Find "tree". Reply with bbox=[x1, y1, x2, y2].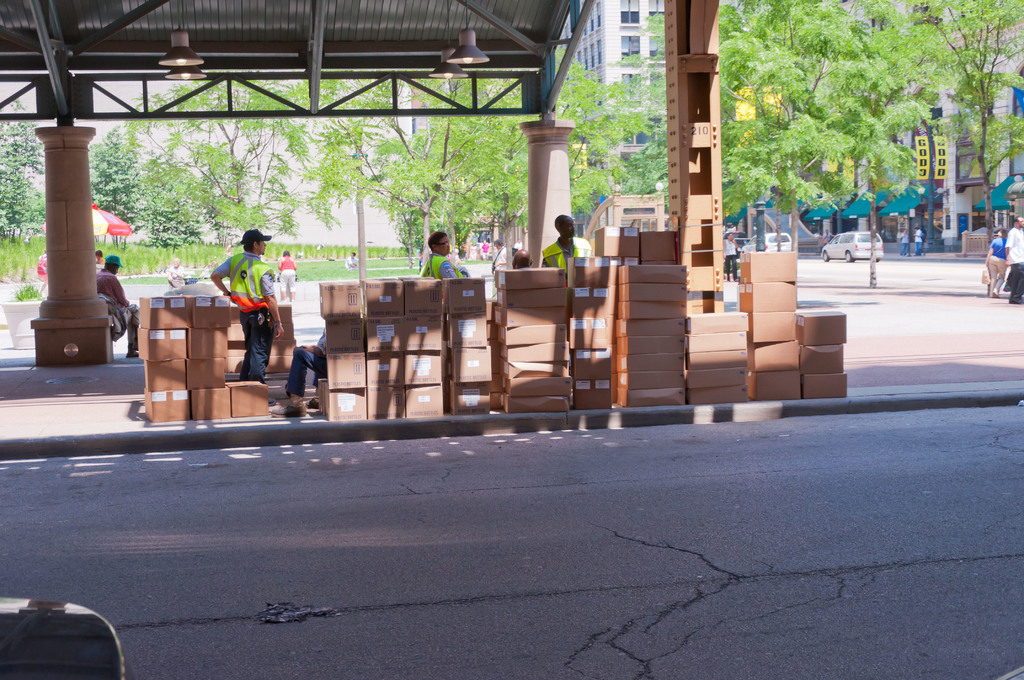
bbox=[712, 7, 996, 233].
